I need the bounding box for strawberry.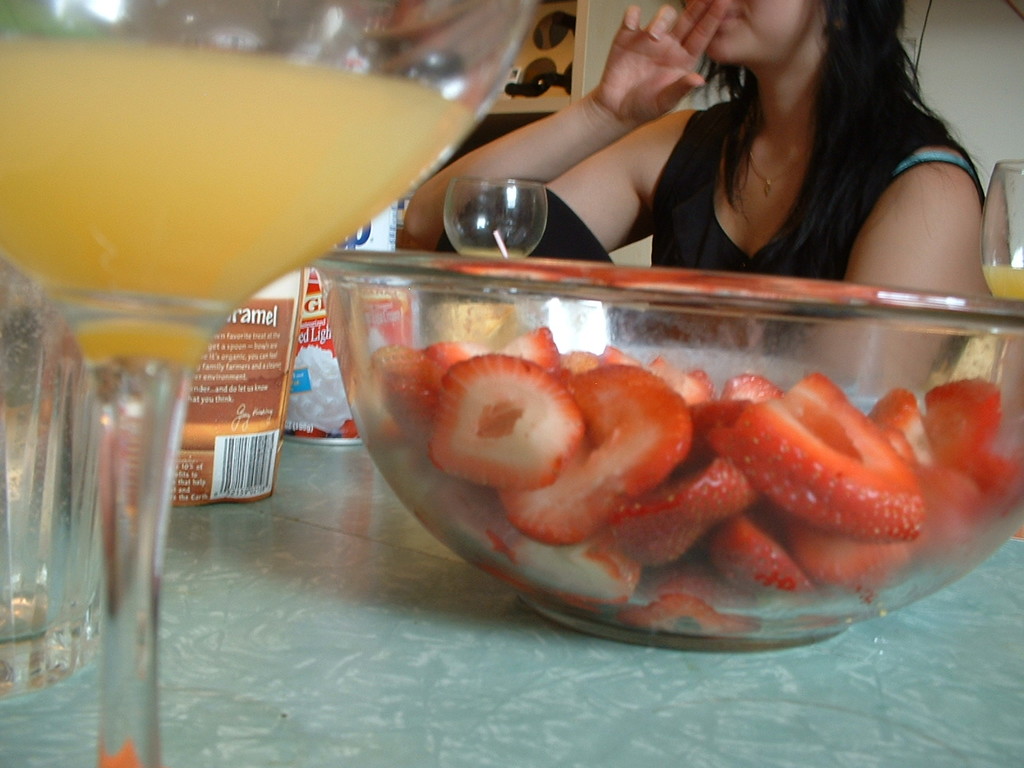
Here it is: [left=684, top=370, right=926, bottom=560].
